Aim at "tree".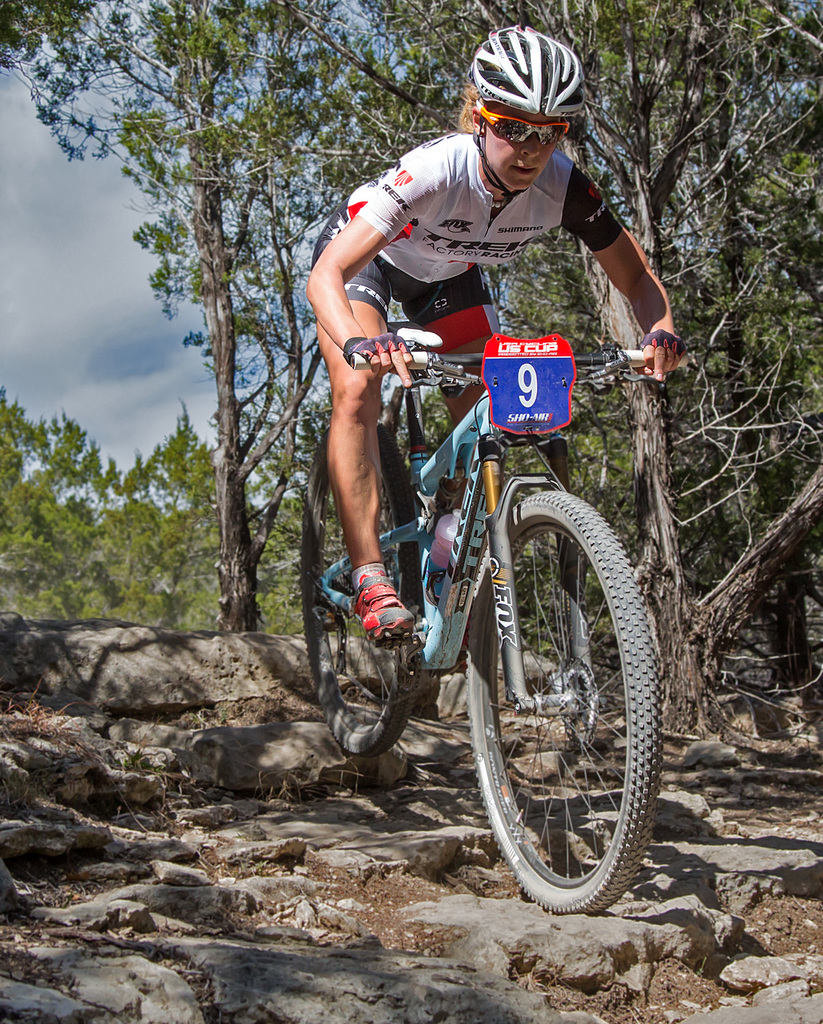
Aimed at left=0, top=0, right=822, bottom=771.
